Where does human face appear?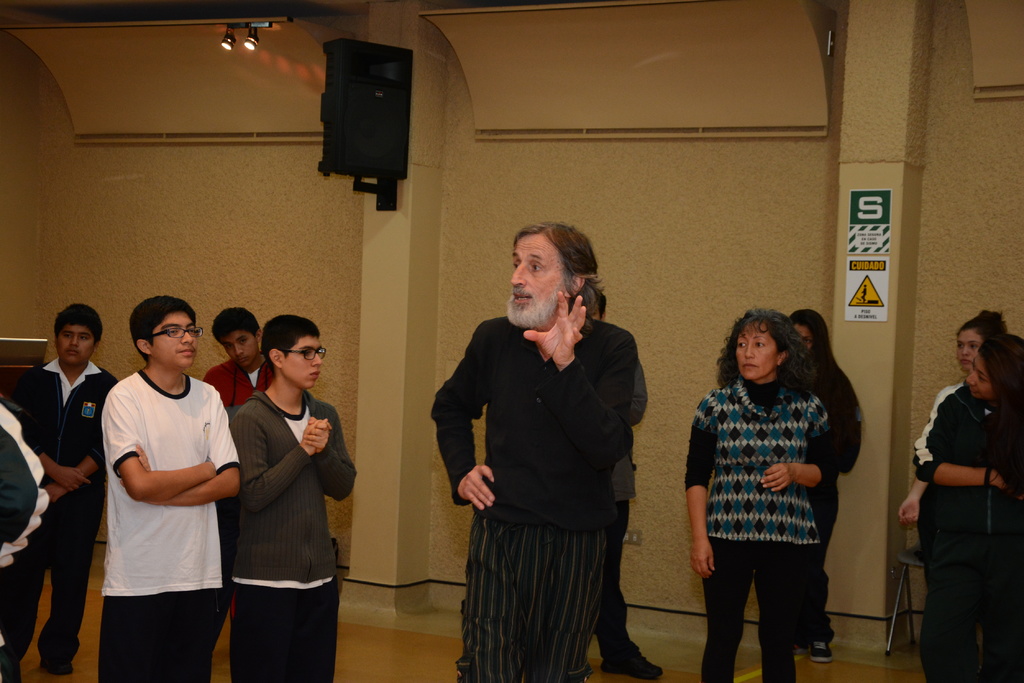
Appears at locate(56, 321, 92, 363).
